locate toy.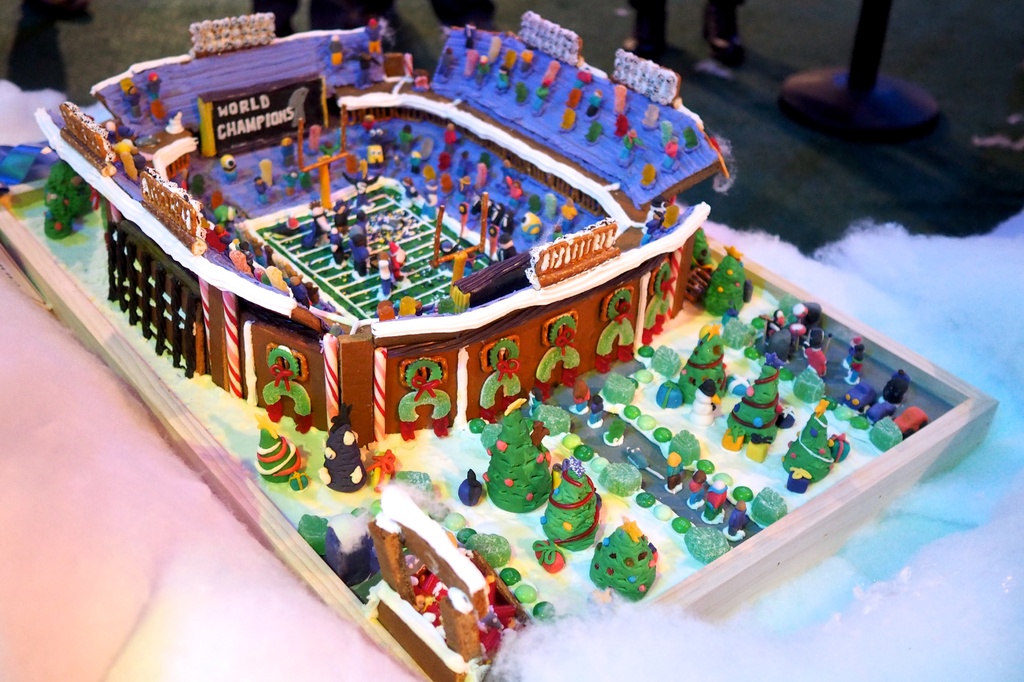
Bounding box: crop(687, 459, 714, 512).
